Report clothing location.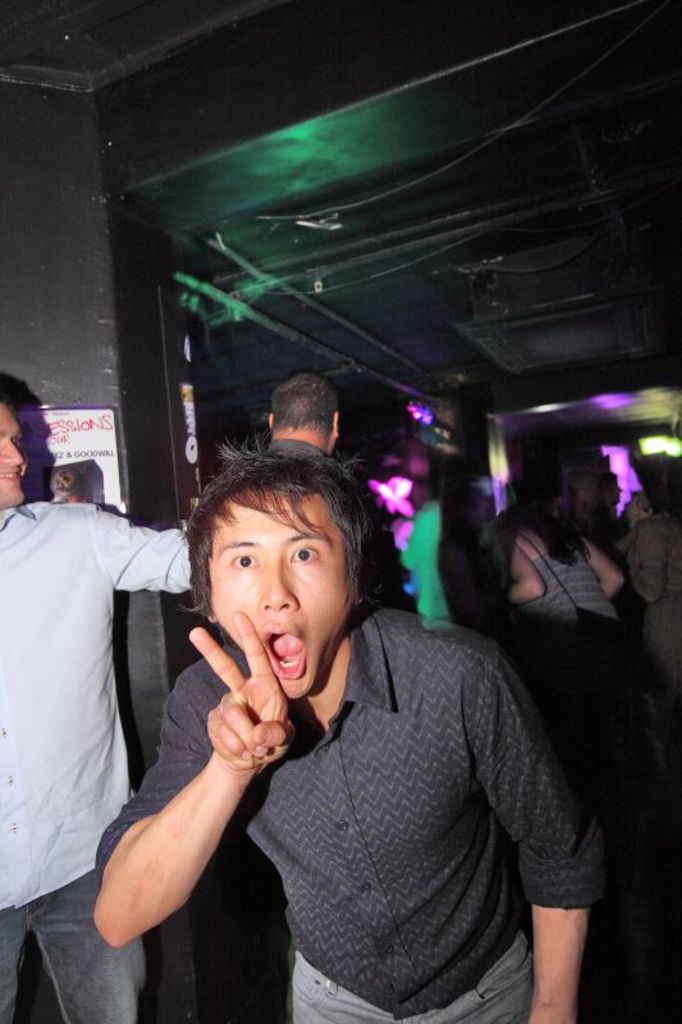
Report: {"x1": 632, "y1": 515, "x2": 681, "y2": 680}.
